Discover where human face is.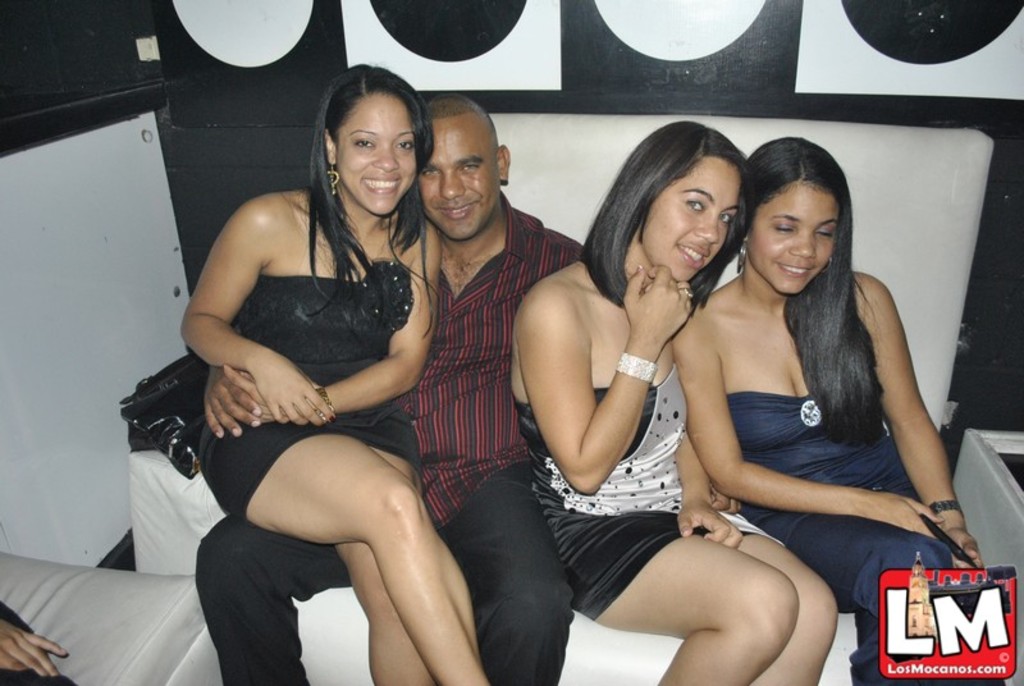
Discovered at BBox(338, 96, 419, 215).
